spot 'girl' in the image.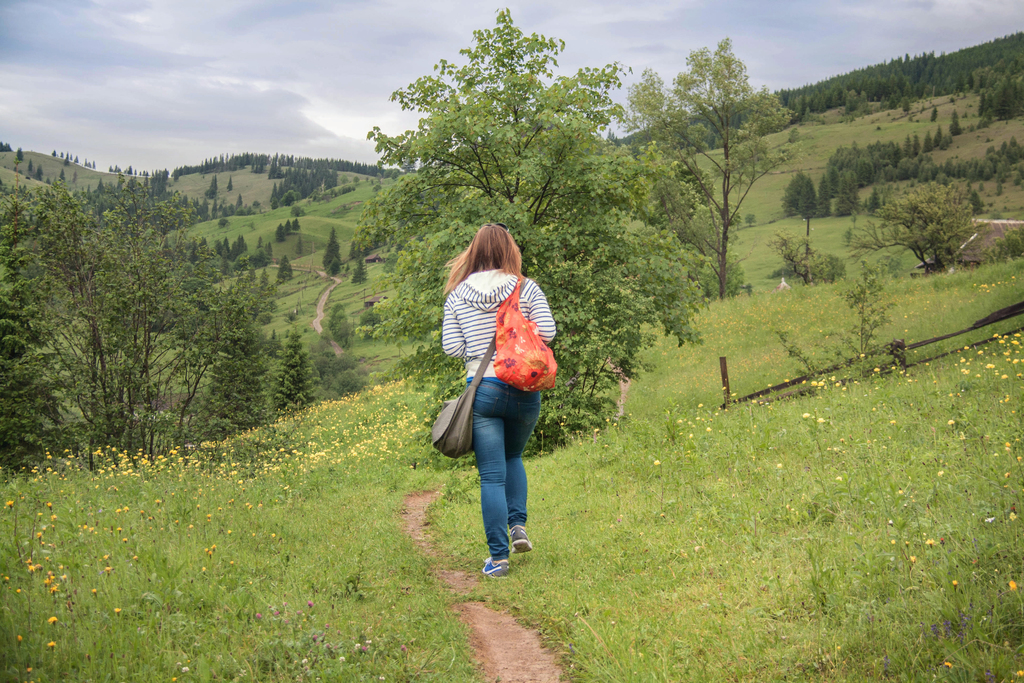
'girl' found at [442,222,557,579].
